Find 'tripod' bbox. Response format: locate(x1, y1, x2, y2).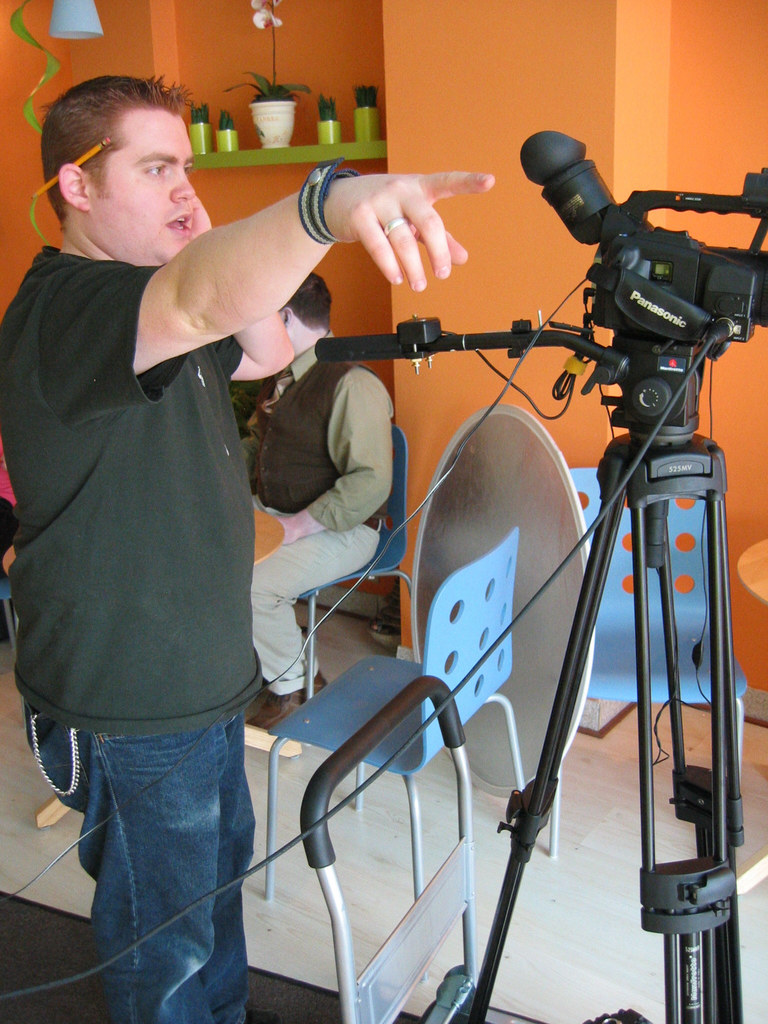
locate(317, 316, 747, 1023).
